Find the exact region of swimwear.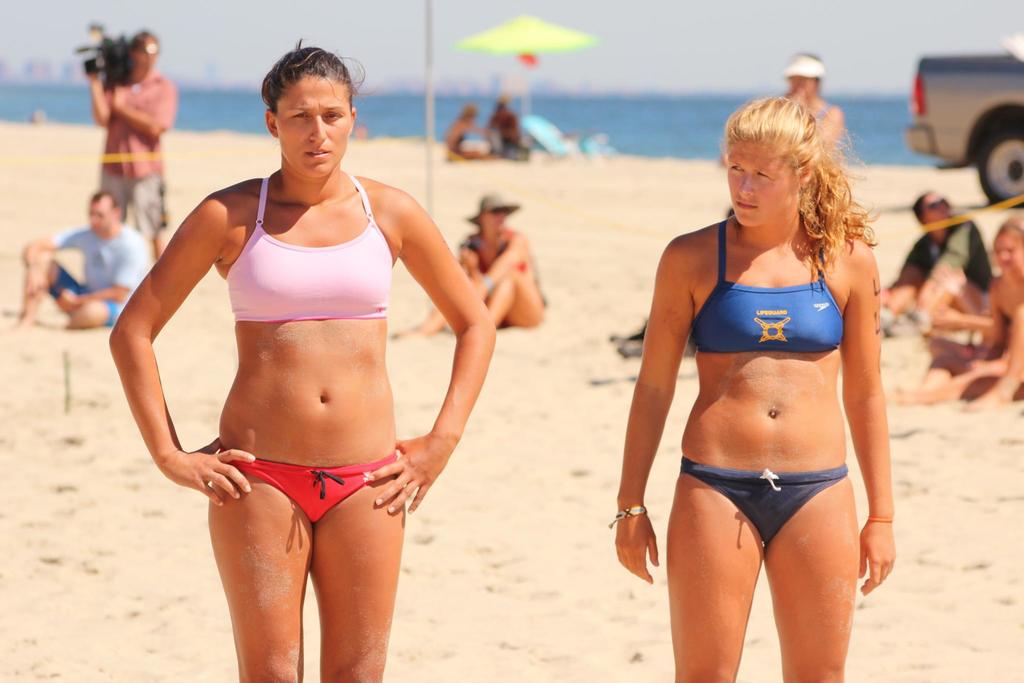
Exact region: (left=695, top=220, right=844, bottom=356).
